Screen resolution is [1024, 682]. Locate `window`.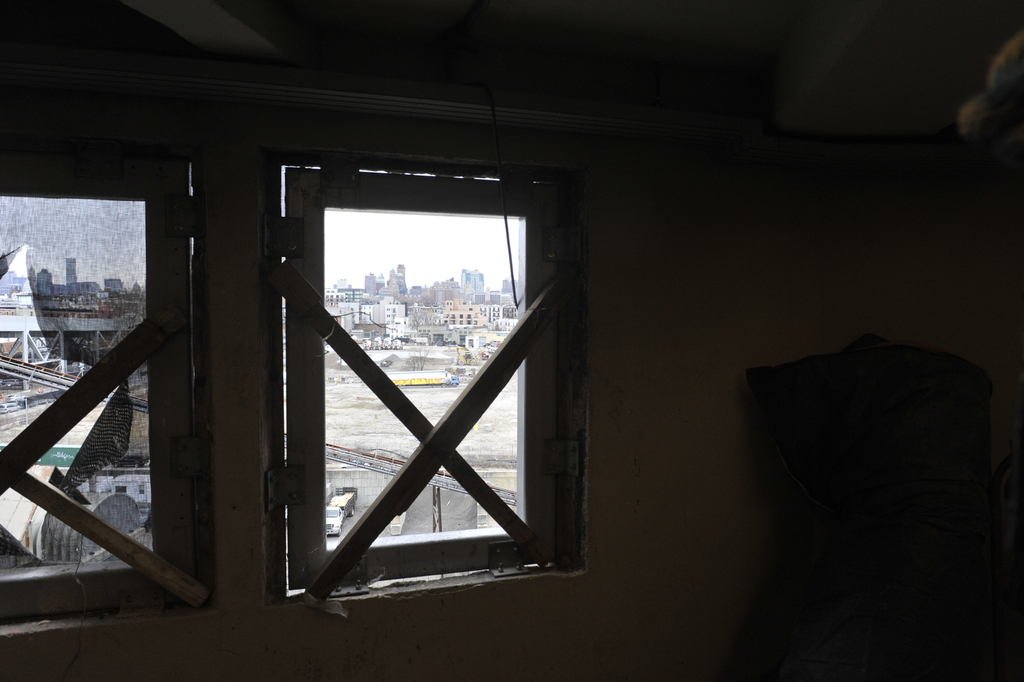
[x1=0, y1=129, x2=217, y2=612].
